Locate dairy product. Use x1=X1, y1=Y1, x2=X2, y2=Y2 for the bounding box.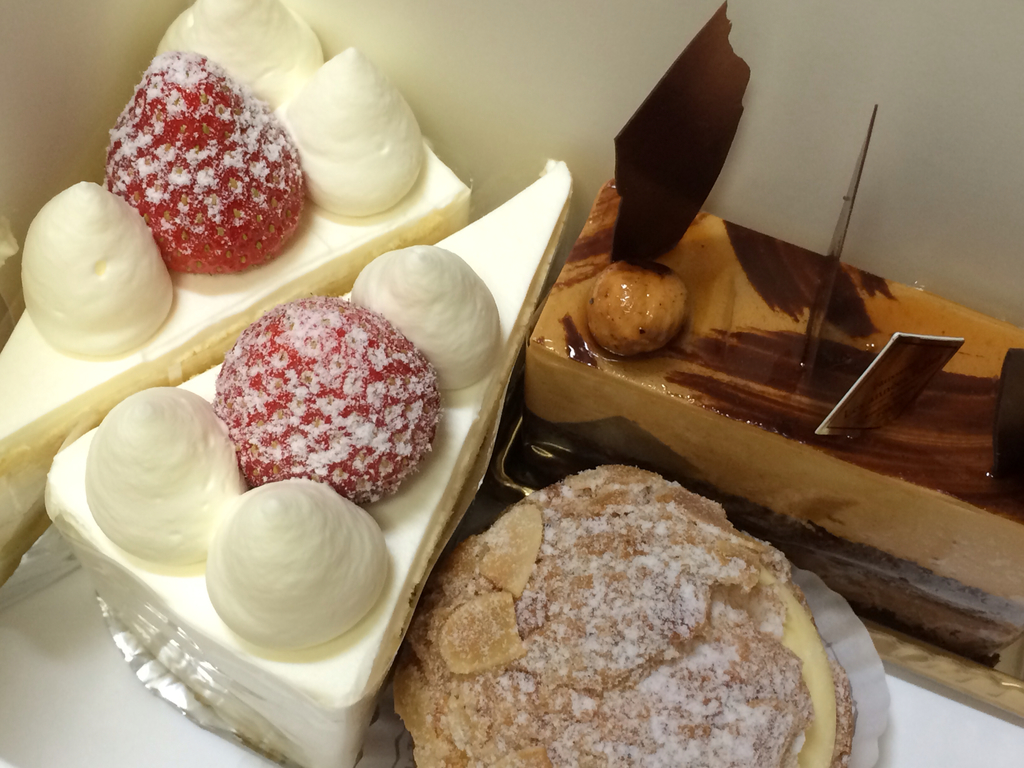
x1=282, y1=47, x2=428, y2=218.
